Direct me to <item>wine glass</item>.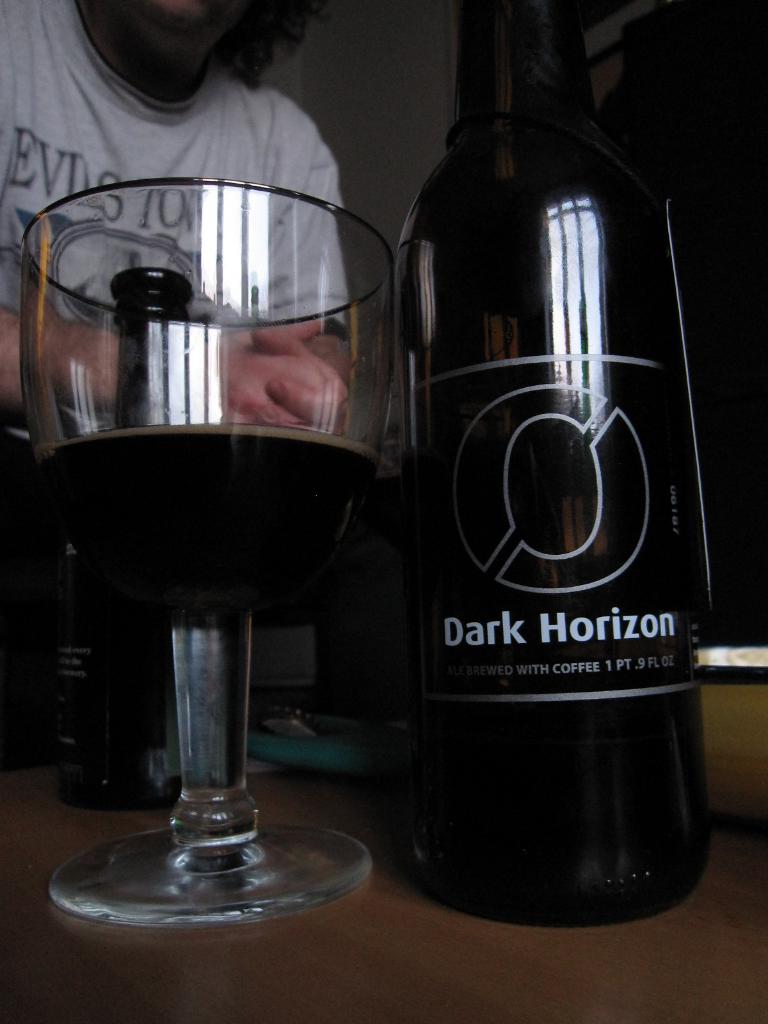
Direction: (x1=20, y1=177, x2=399, y2=922).
